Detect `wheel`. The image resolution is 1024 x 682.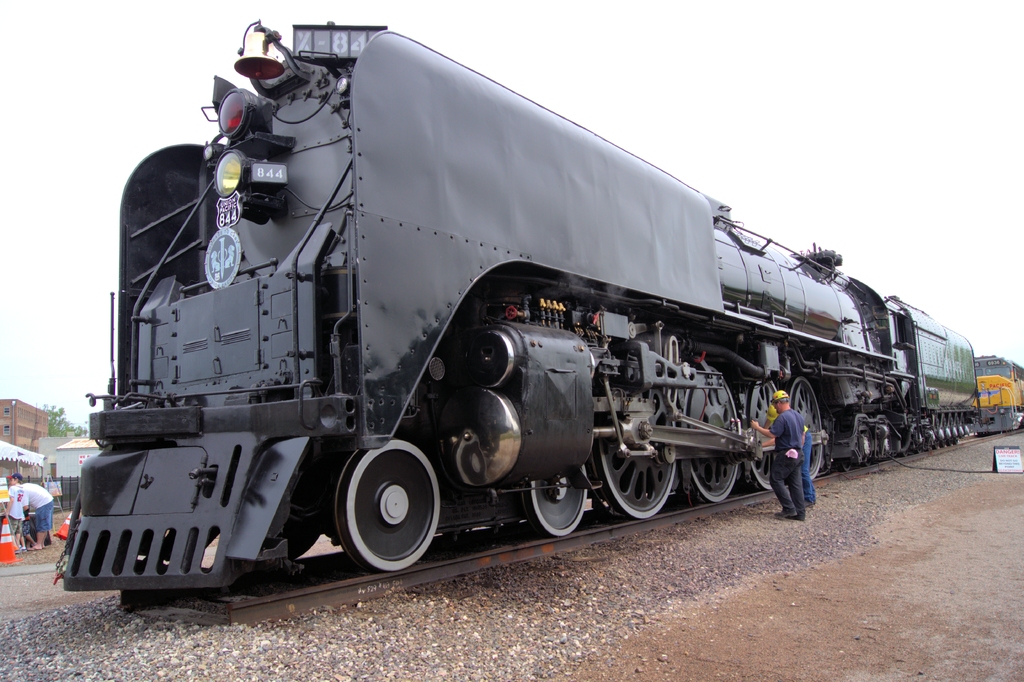
x1=782 y1=375 x2=824 y2=478.
